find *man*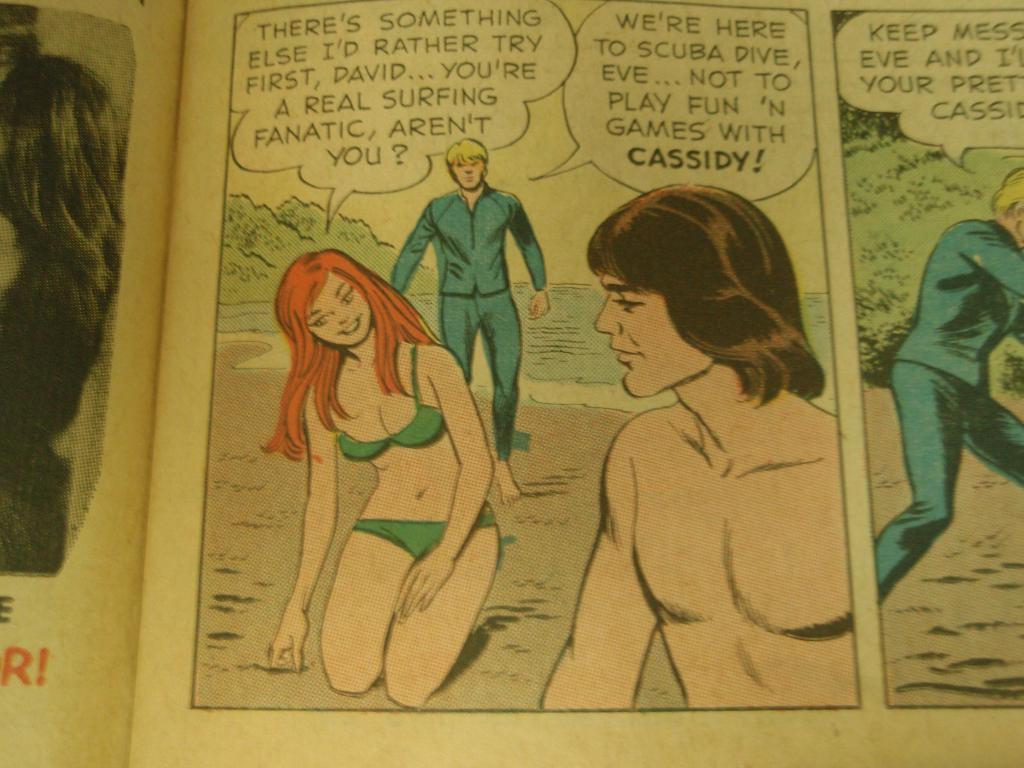
bbox(400, 138, 545, 425)
